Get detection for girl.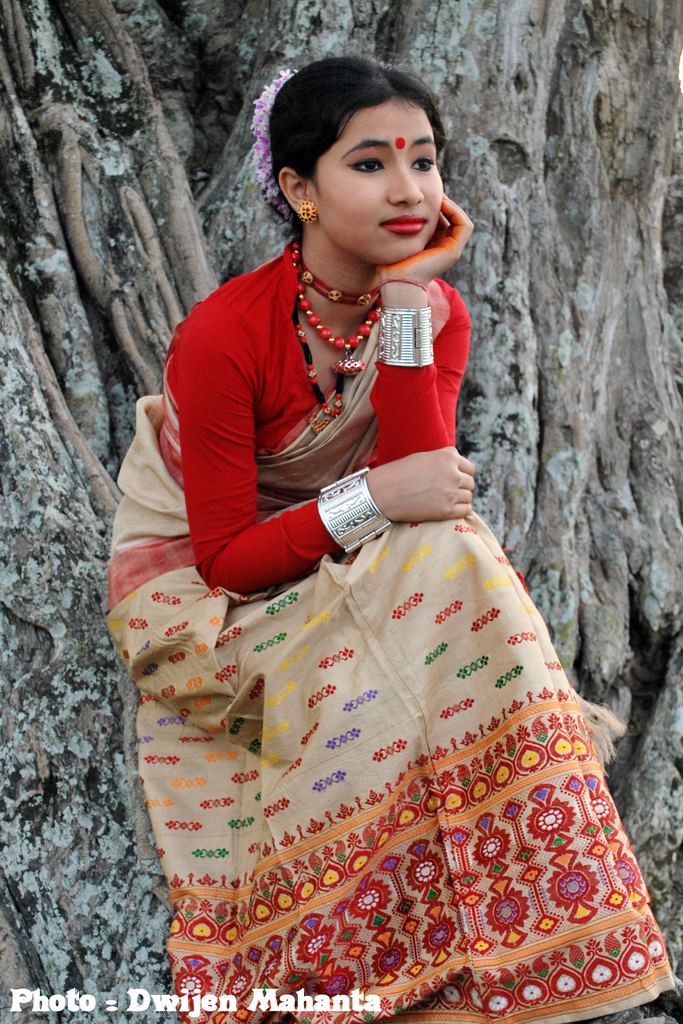
Detection: bbox=(103, 53, 671, 1023).
